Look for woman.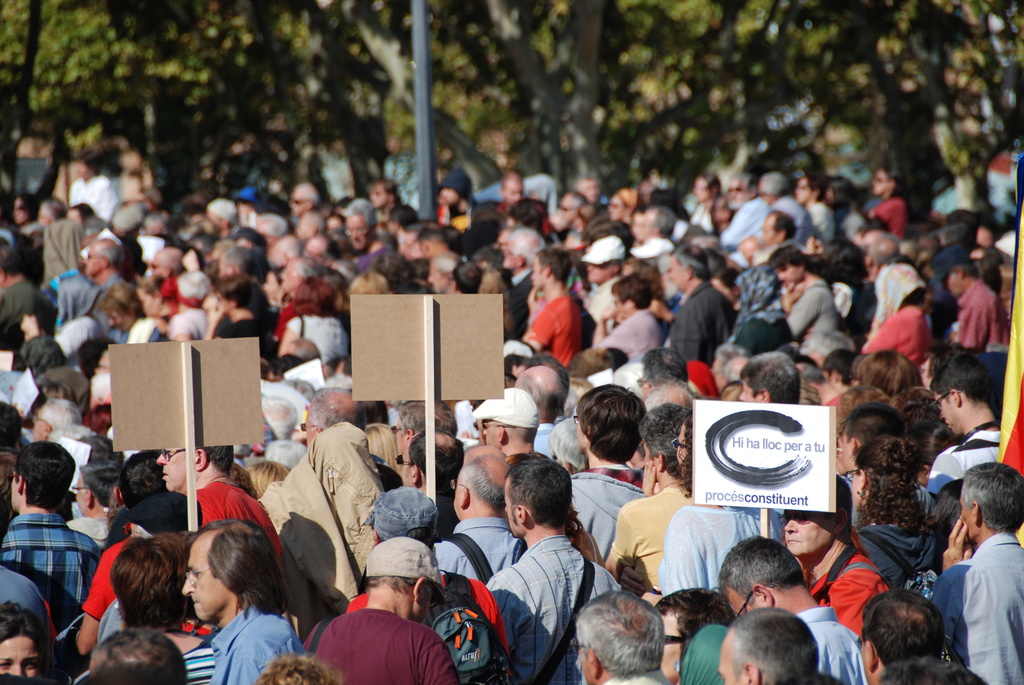
Found: x1=850 y1=432 x2=943 y2=594.
